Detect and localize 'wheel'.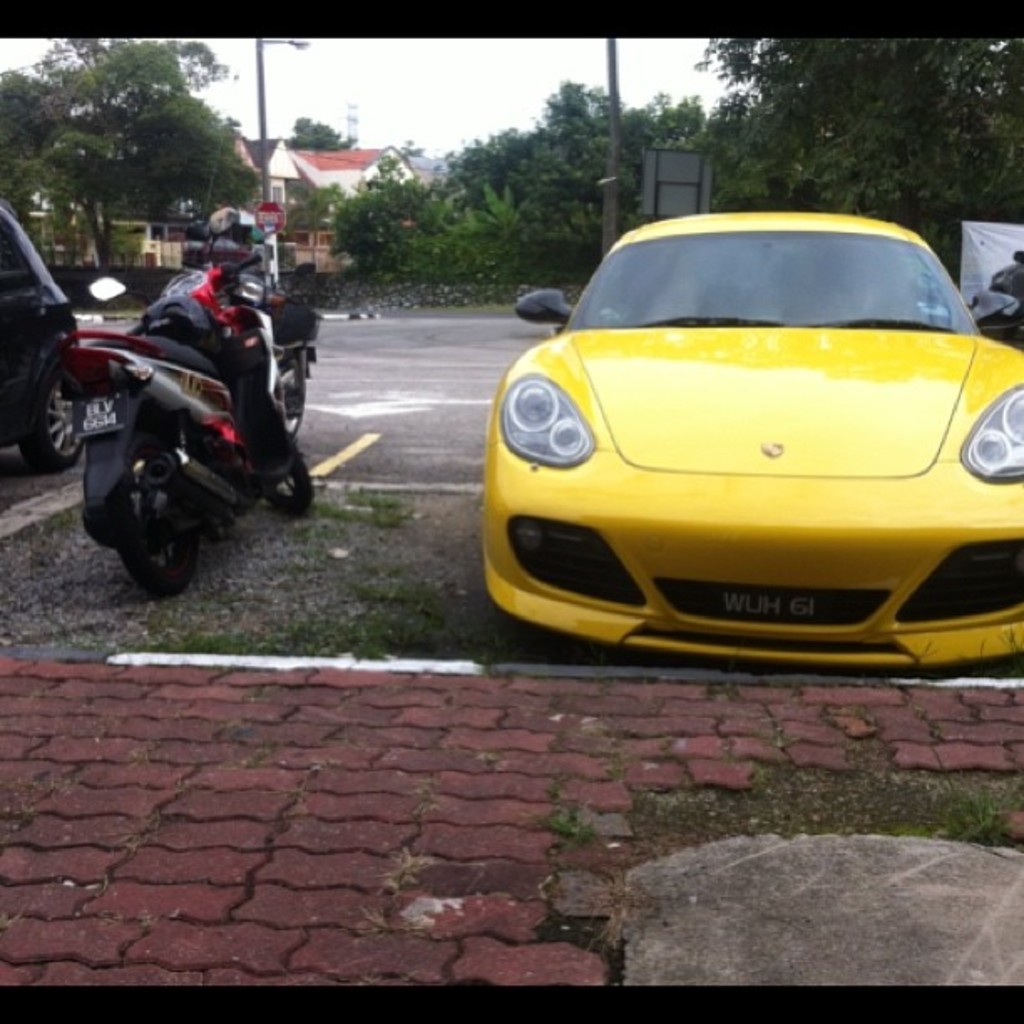
Localized at select_region(20, 371, 95, 463).
